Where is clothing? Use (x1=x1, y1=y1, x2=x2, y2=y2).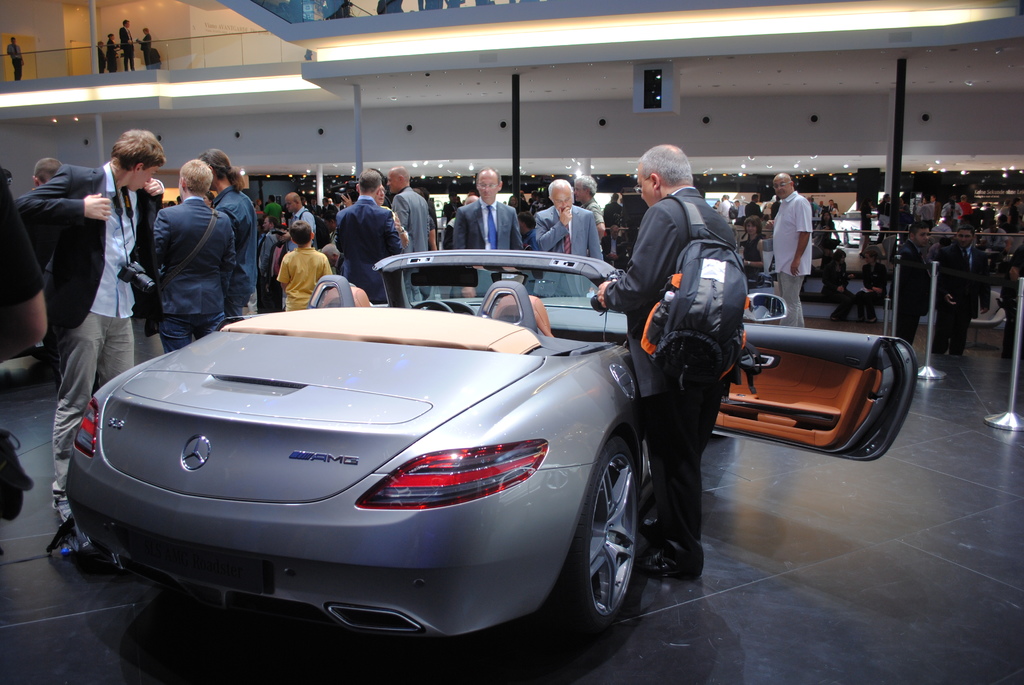
(x1=931, y1=200, x2=941, y2=223).
